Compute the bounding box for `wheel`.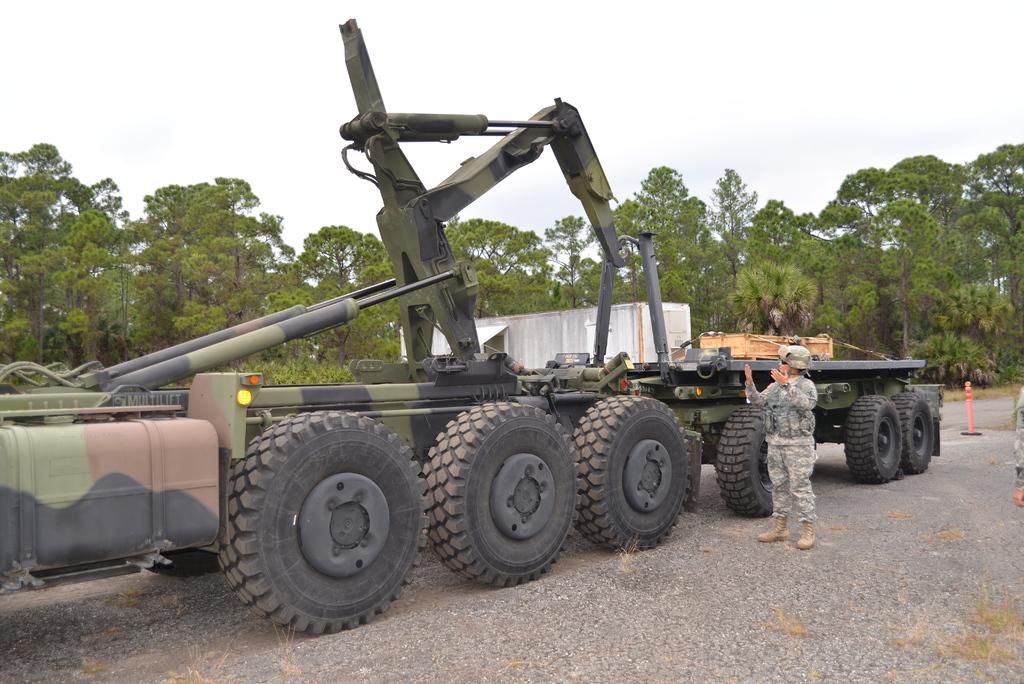
221,411,426,633.
